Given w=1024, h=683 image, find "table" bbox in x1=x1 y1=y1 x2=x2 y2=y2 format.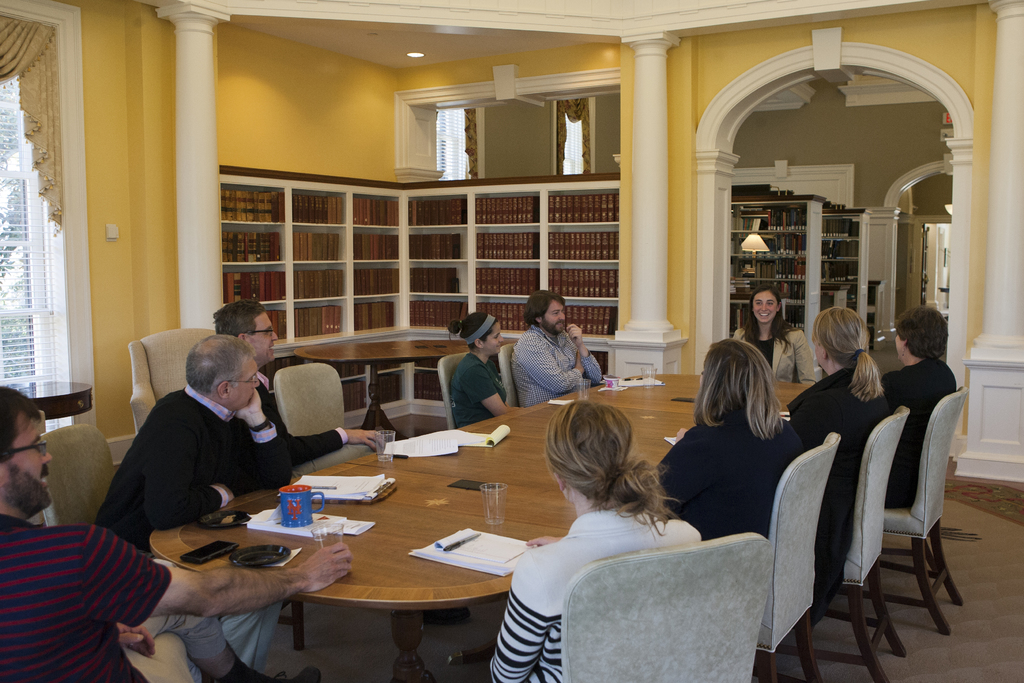
x1=148 y1=374 x2=813 y2=682.
